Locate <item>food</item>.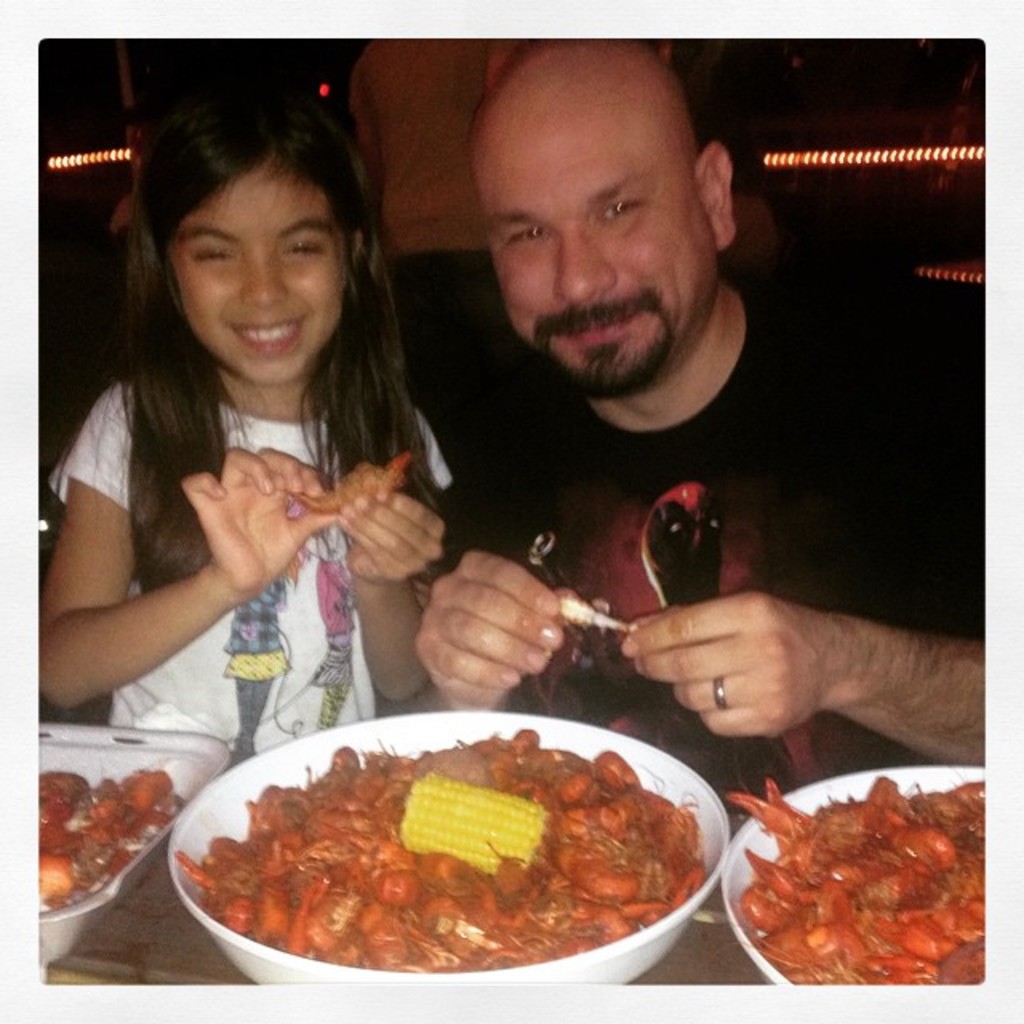
Bounding box: Rect(170, 712, 709, 987).
